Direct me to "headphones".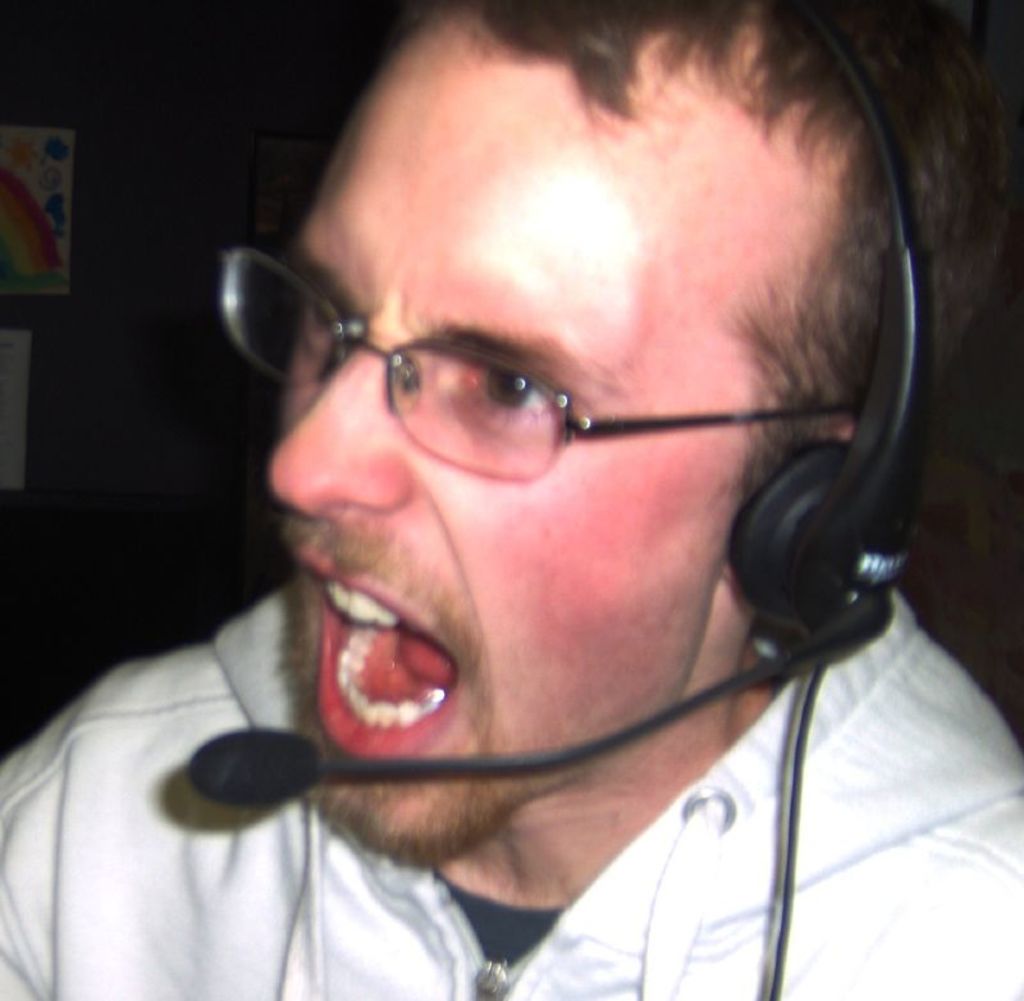
Direction: <bbox>179, 0, 913, 810</bbox>.
